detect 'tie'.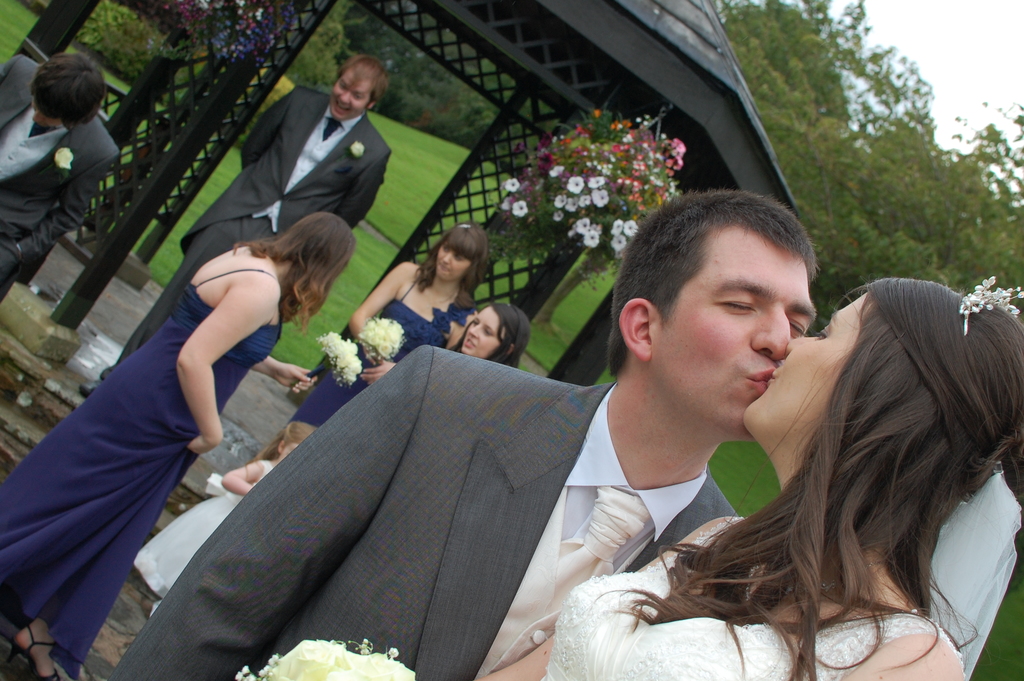
Detected at bbox=[323, 119, 342, 142].
